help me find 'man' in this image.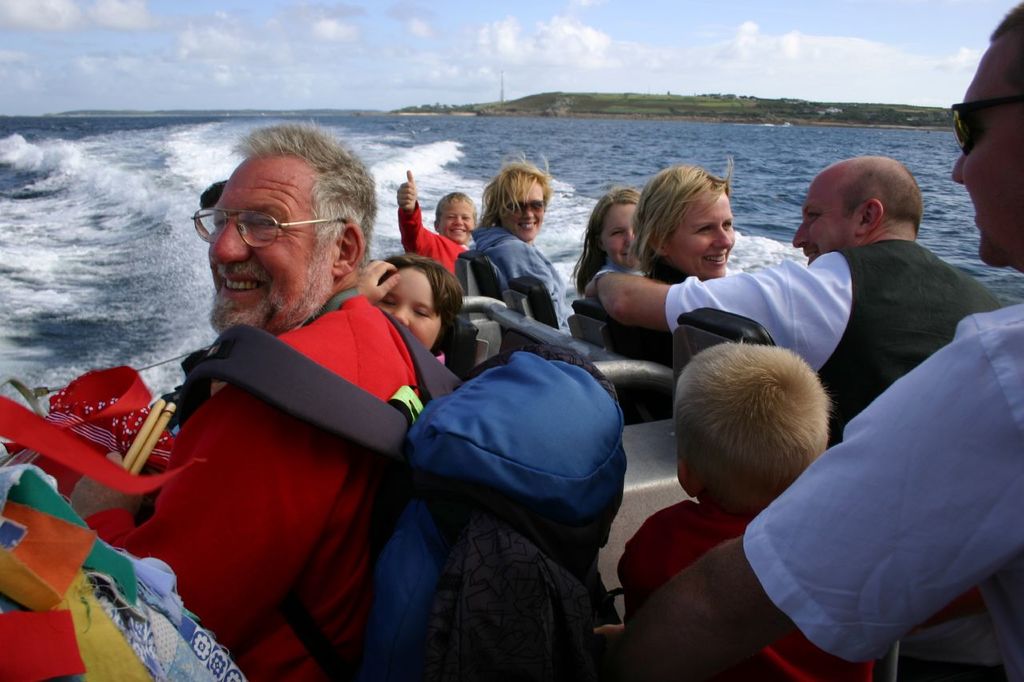
Found it: locate(52, 147, 484, 660).
